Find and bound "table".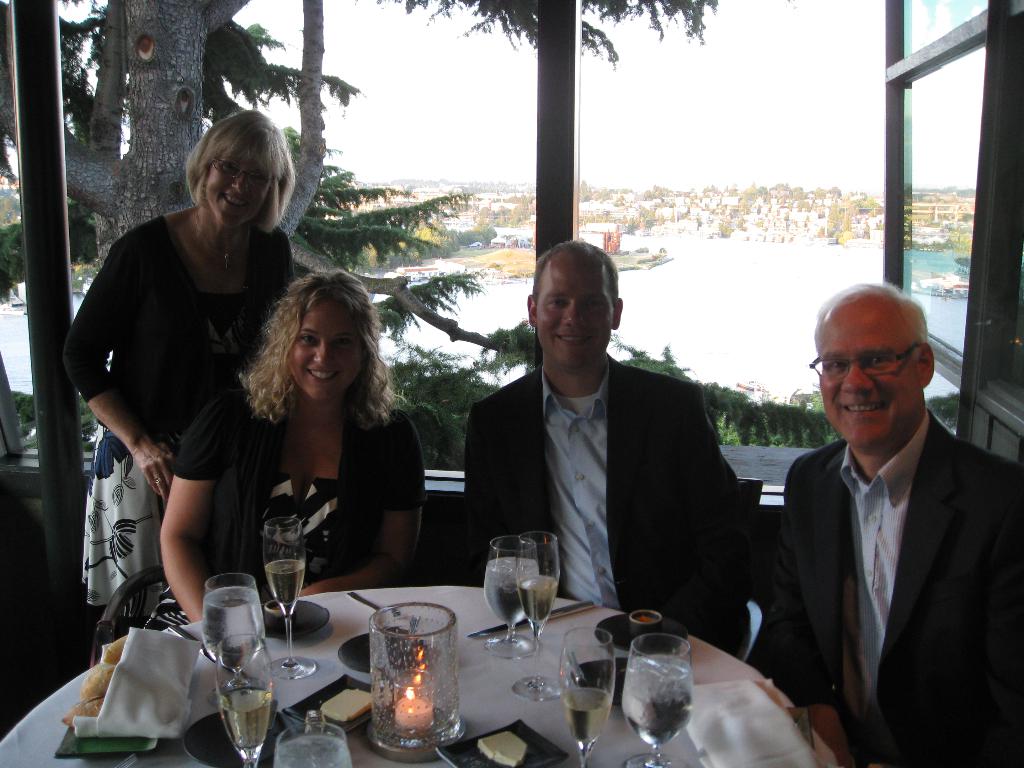
Bound: (3, 586, 833, 767).
